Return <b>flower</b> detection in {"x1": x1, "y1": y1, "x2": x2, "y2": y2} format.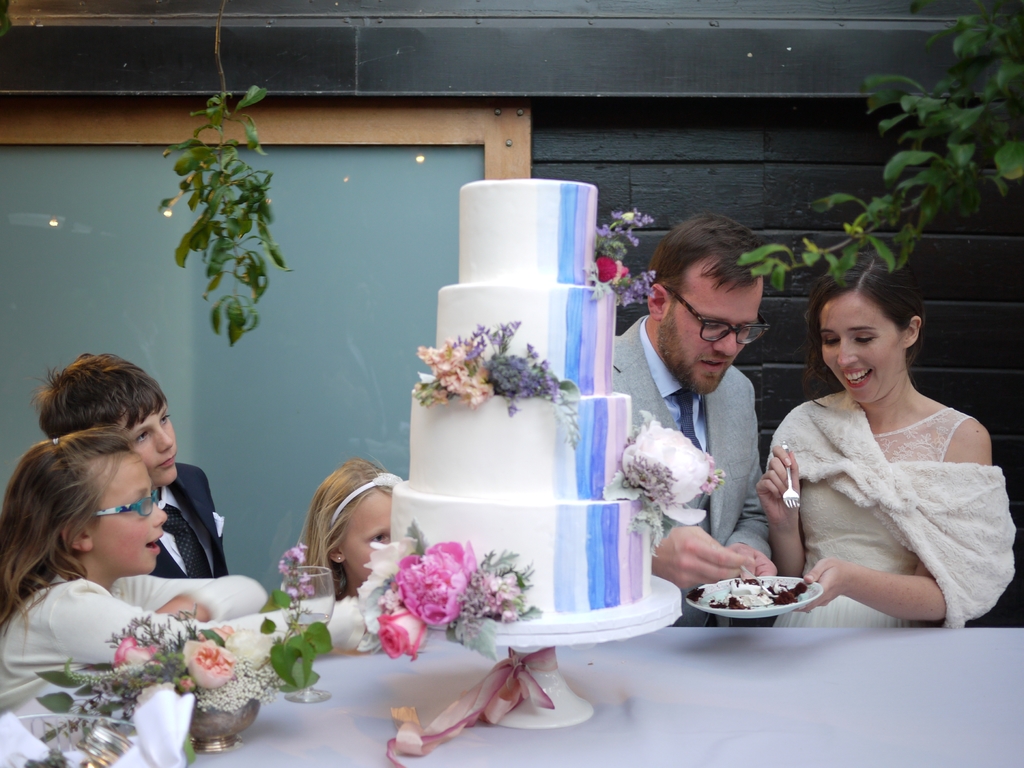
{"x1": 605, "y1": 414, "x2": 710, "y2": 526}.
